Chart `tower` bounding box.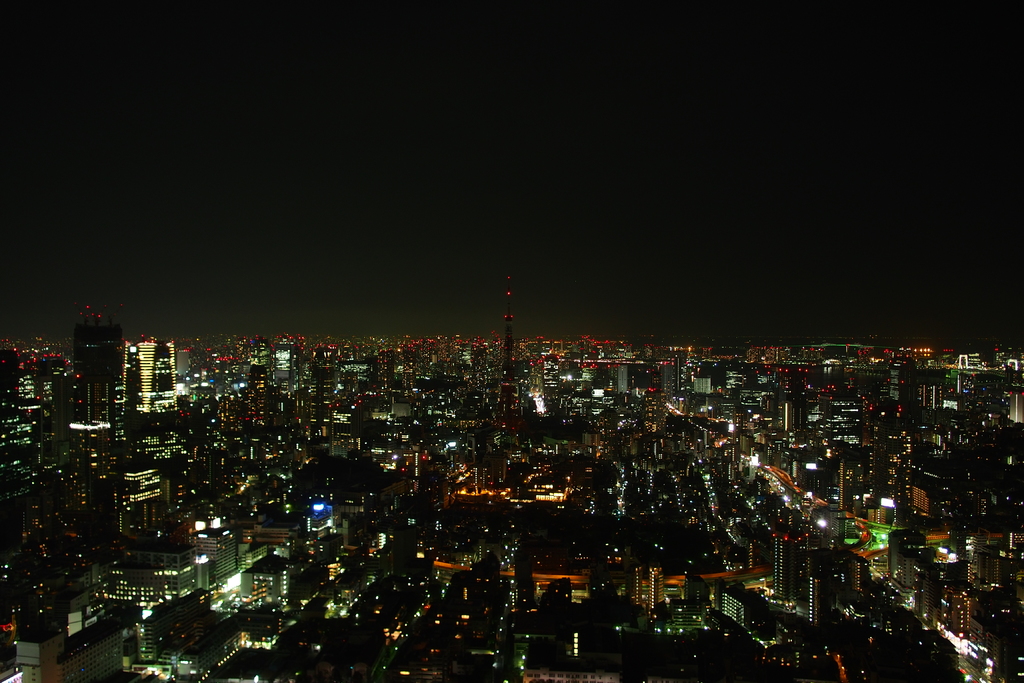
Charted: (left=719, top=582, right=772, bottom=631).
